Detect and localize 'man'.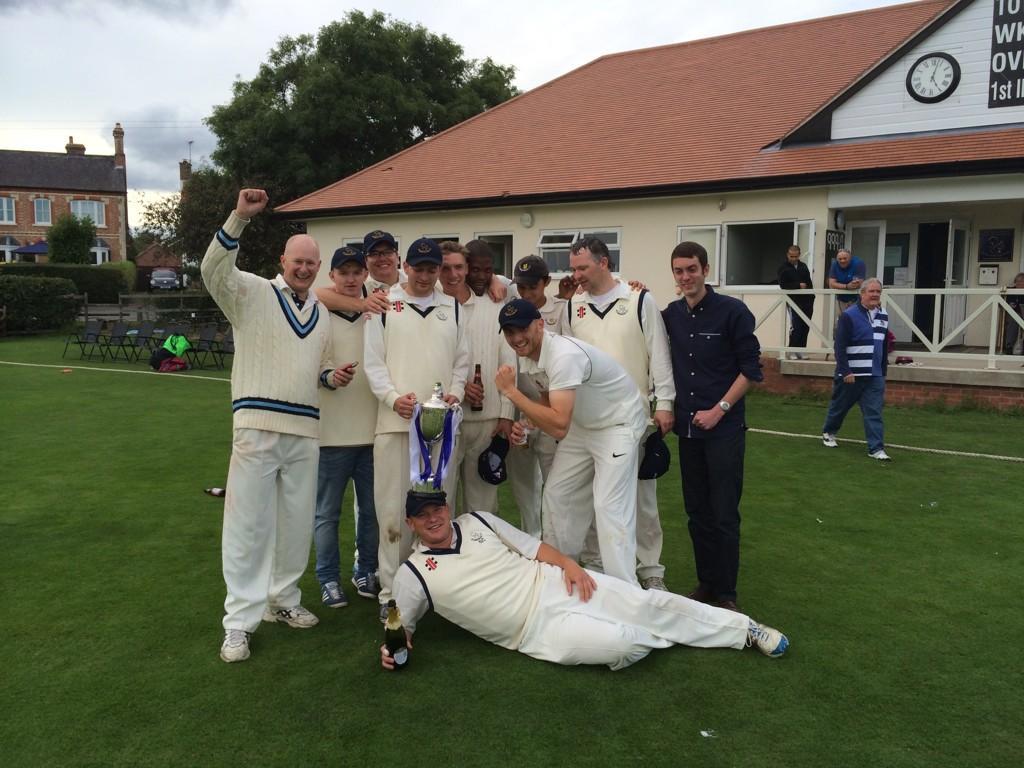
Localized at crop(492, 250, 645, 543).
